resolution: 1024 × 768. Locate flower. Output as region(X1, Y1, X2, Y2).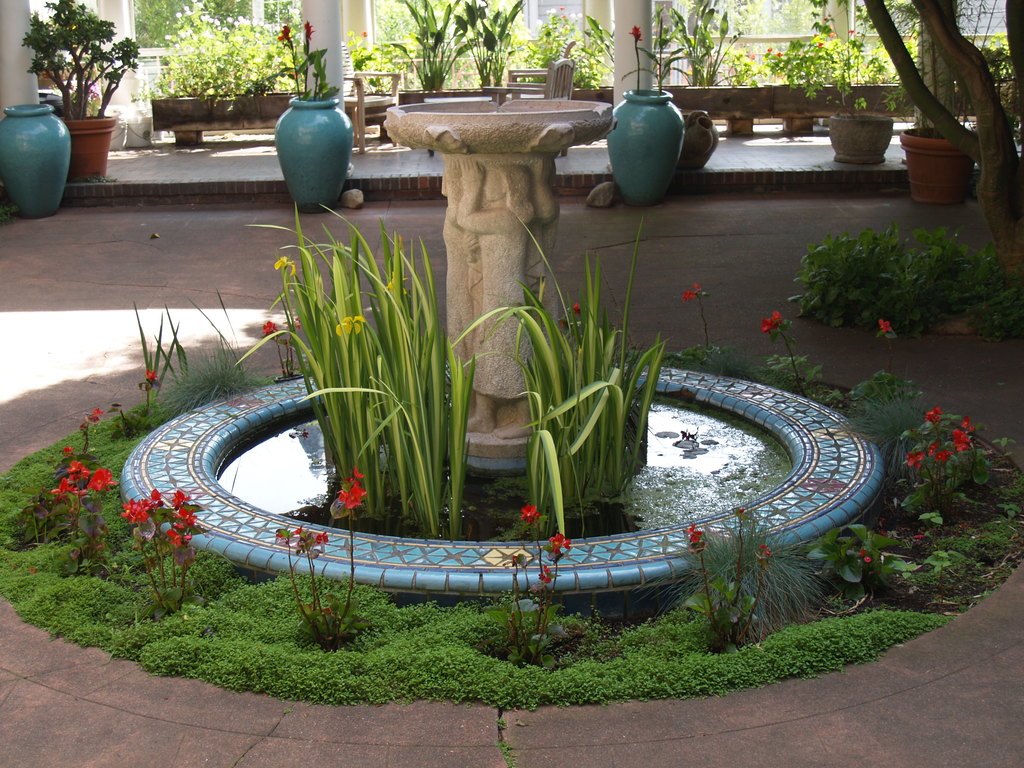
region(82, 465, 120, 500).
